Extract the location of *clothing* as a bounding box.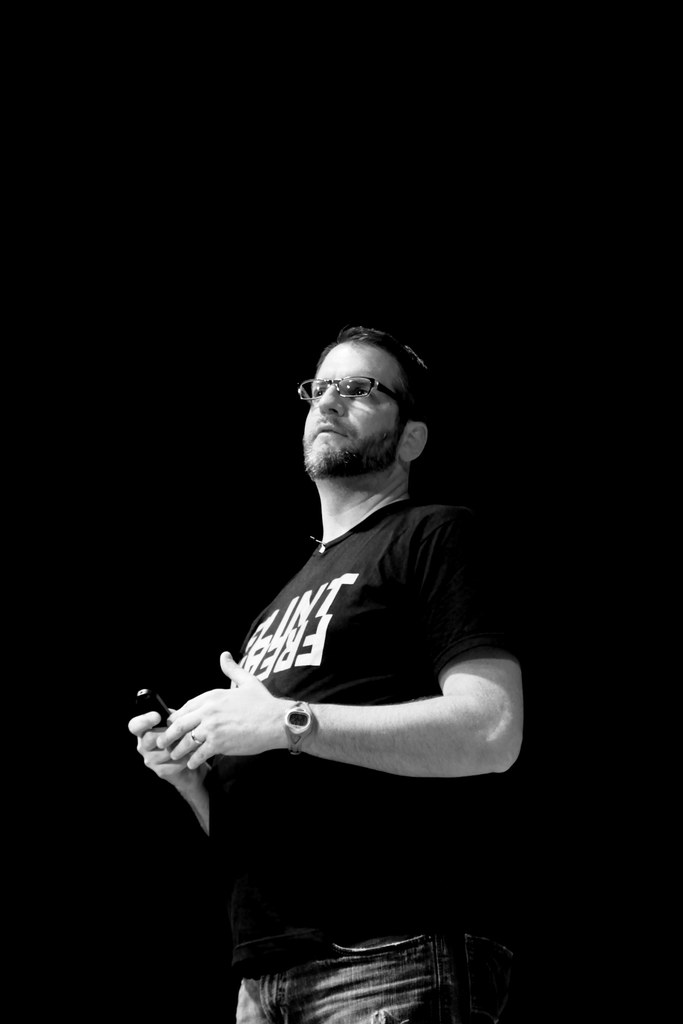
(left=201, top=490, right=530, bottom=1023).
